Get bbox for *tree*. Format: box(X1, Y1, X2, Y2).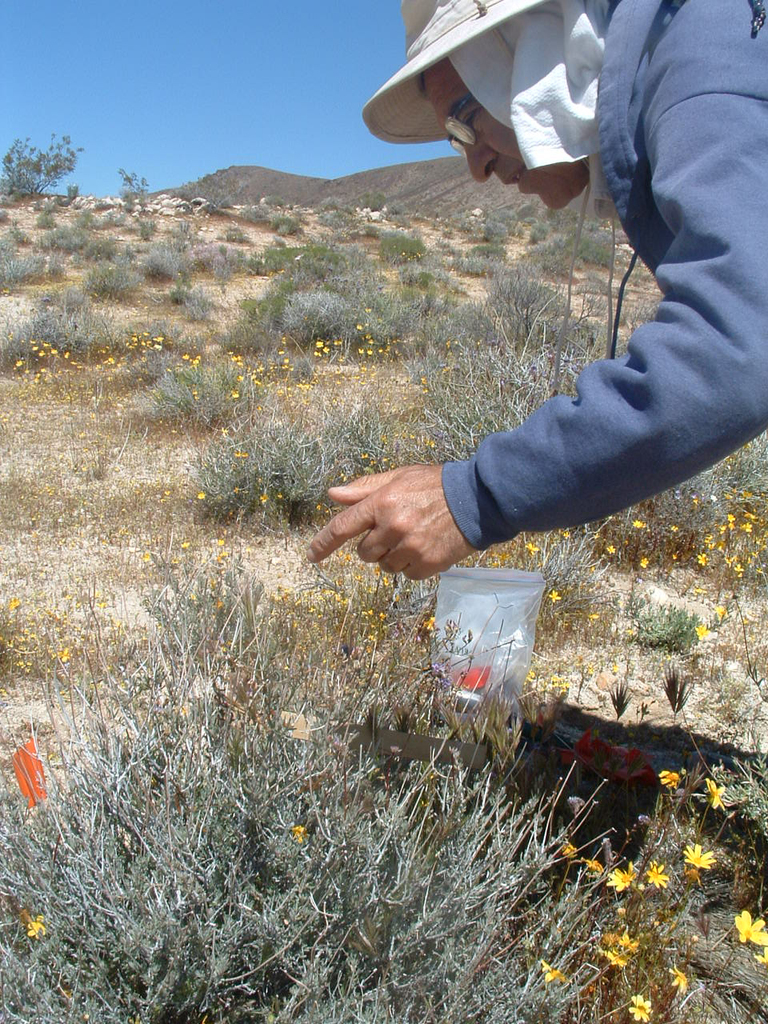
box(11, 106, 75, 214).
